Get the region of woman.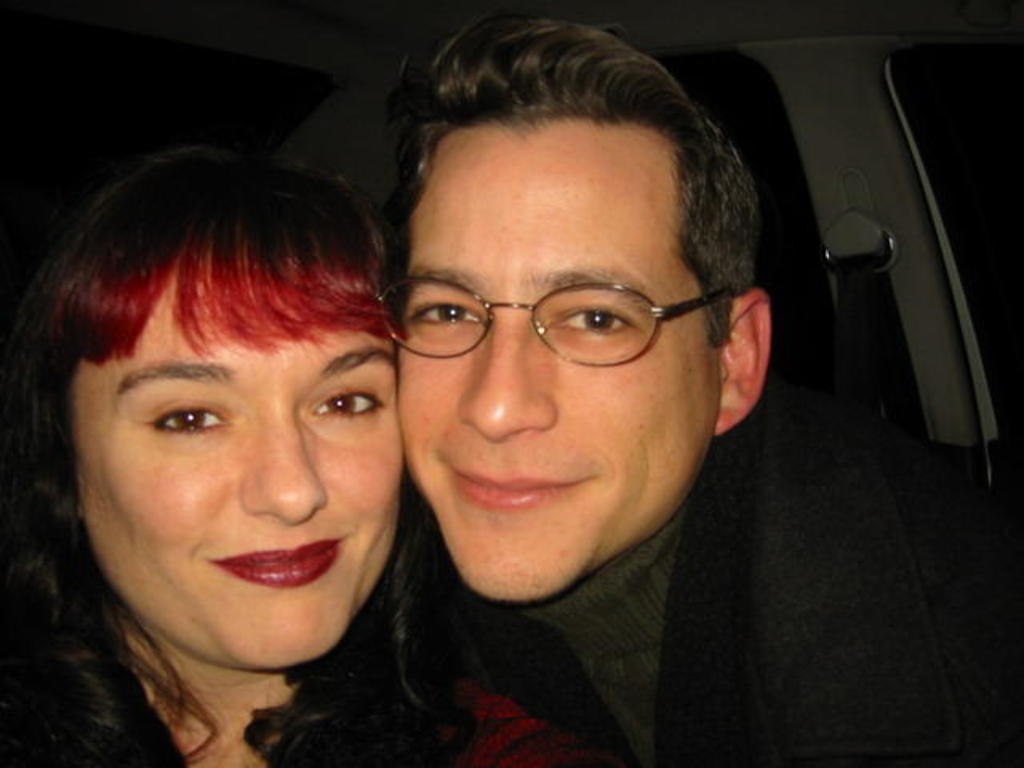
rect(0, 133, 597, 766).
